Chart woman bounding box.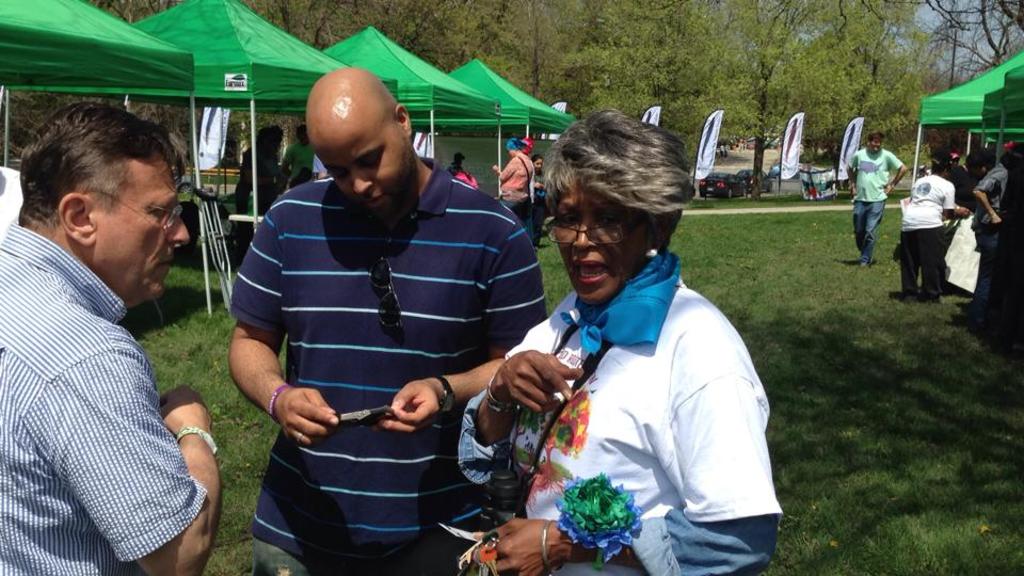
Charted: BBox(901, 157, 973, 295).
